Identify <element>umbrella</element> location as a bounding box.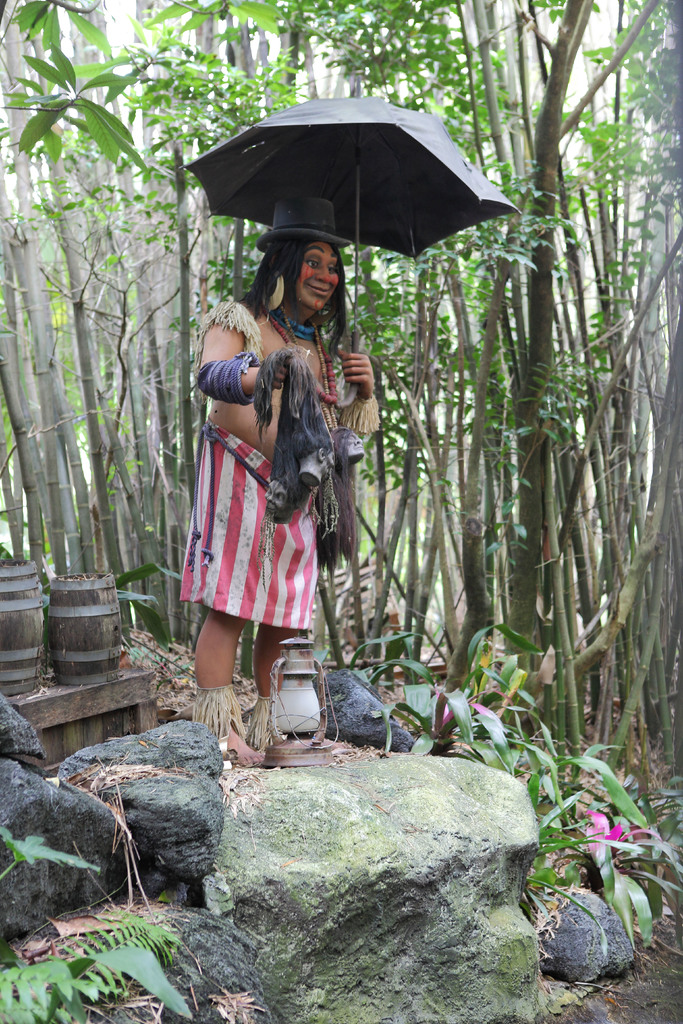
box=[176, 93, 521, 408].
